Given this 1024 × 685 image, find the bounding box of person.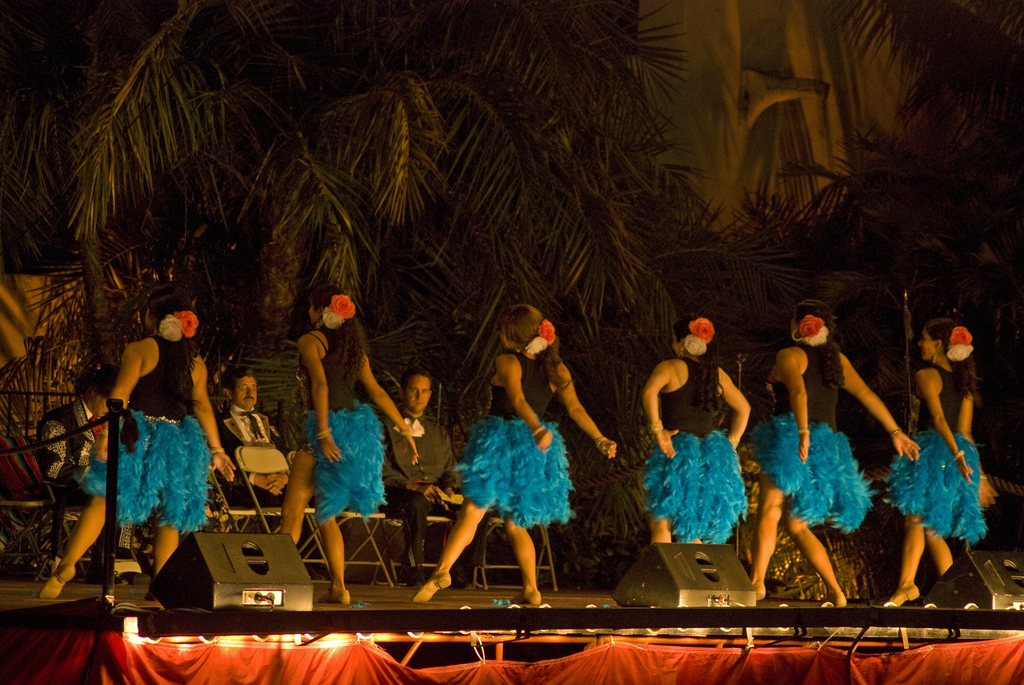
x1=279, y1=284, x2=413, y2=602.
